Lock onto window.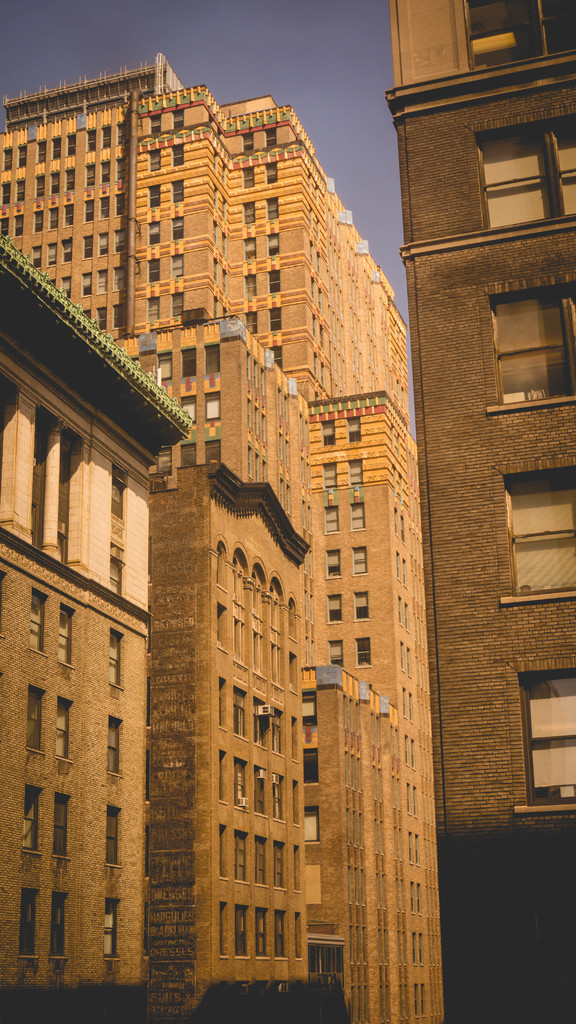
Locked: {"left": 216, "top": 543, "right": 230, "bottom": 588}.
